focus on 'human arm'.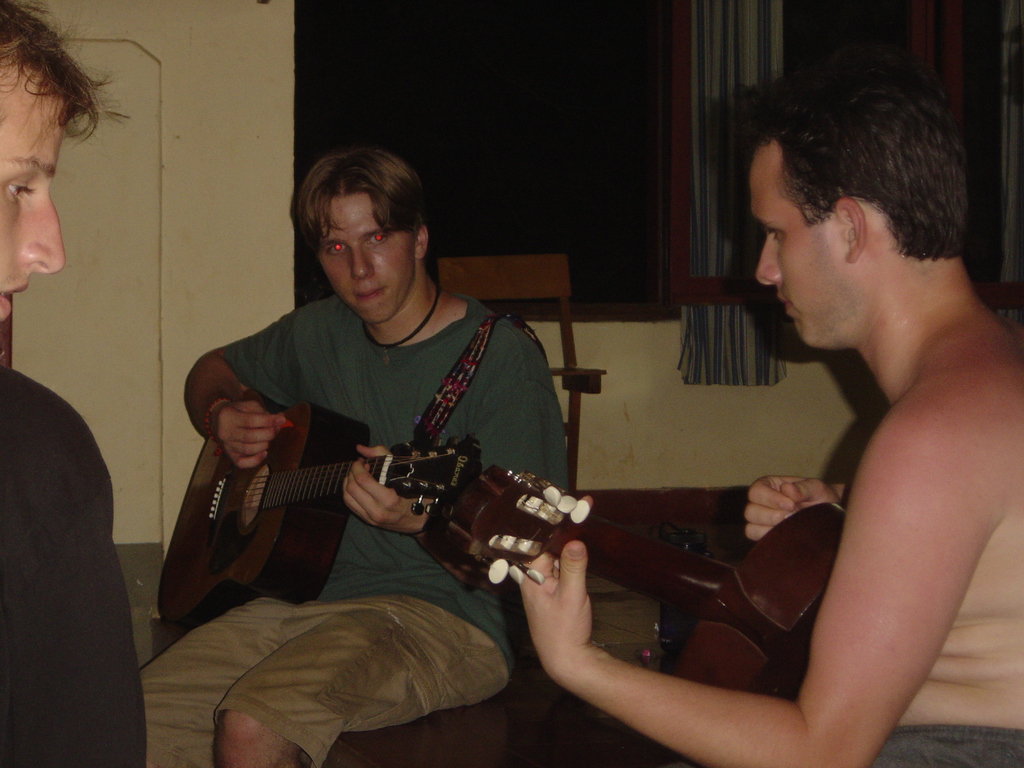
Focused at box(188, 310, 303, 478).
